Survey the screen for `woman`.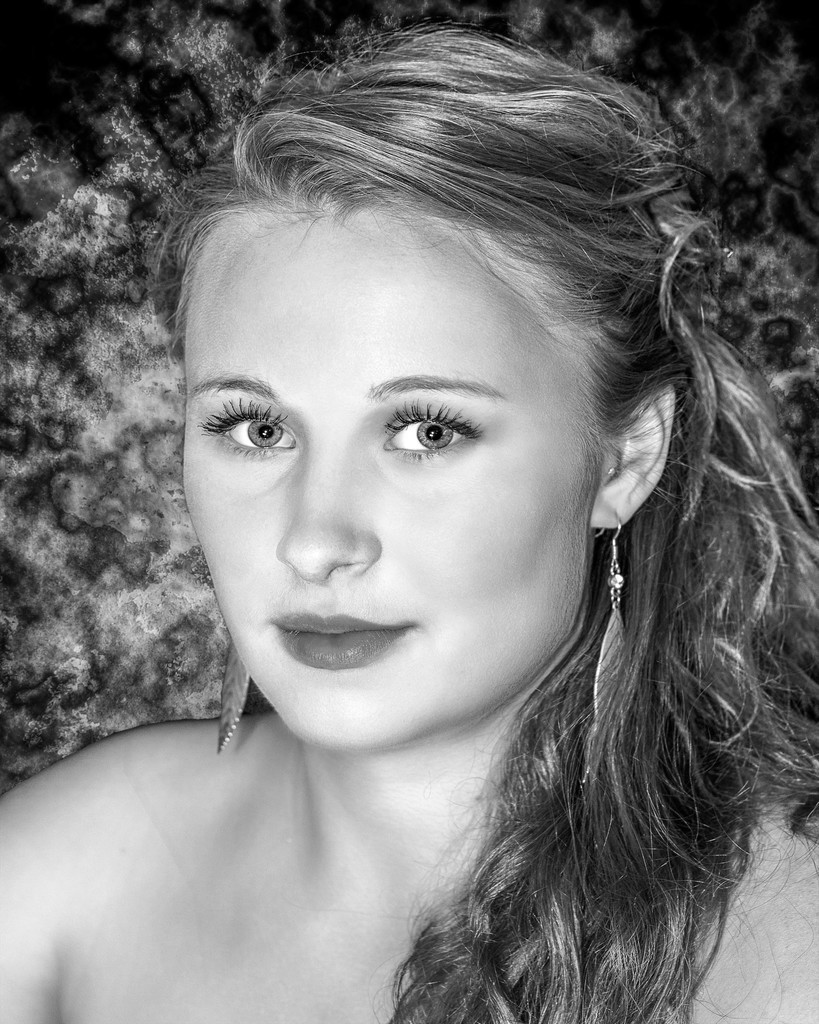
Survey found: BBox(24, 58, 818, 1015).
